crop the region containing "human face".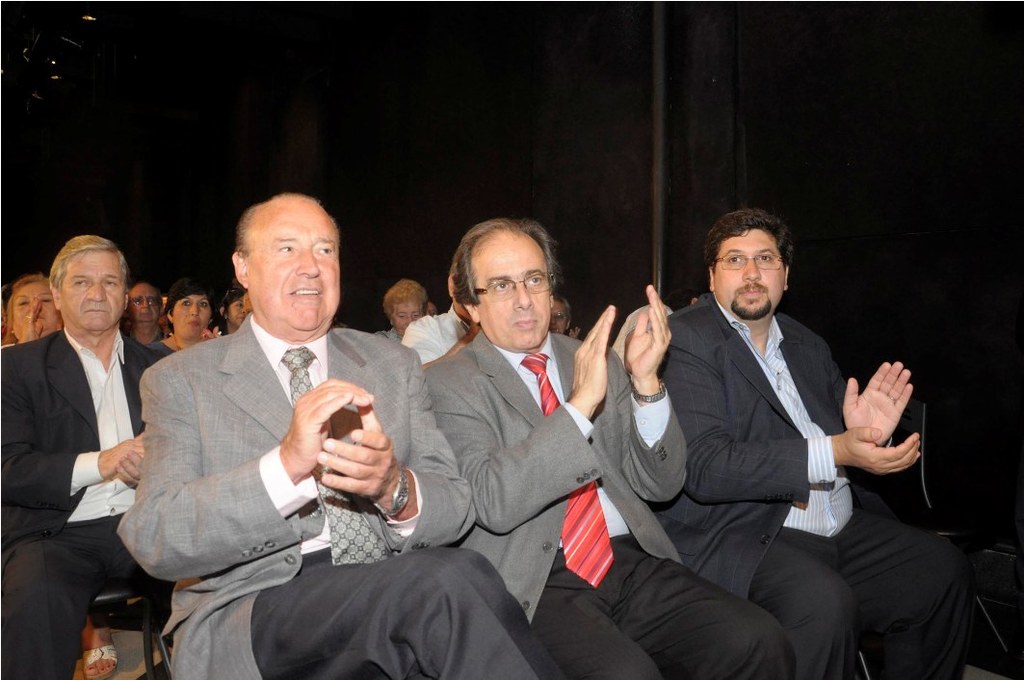
Crop region: rect(254, 197, 342, 328).
